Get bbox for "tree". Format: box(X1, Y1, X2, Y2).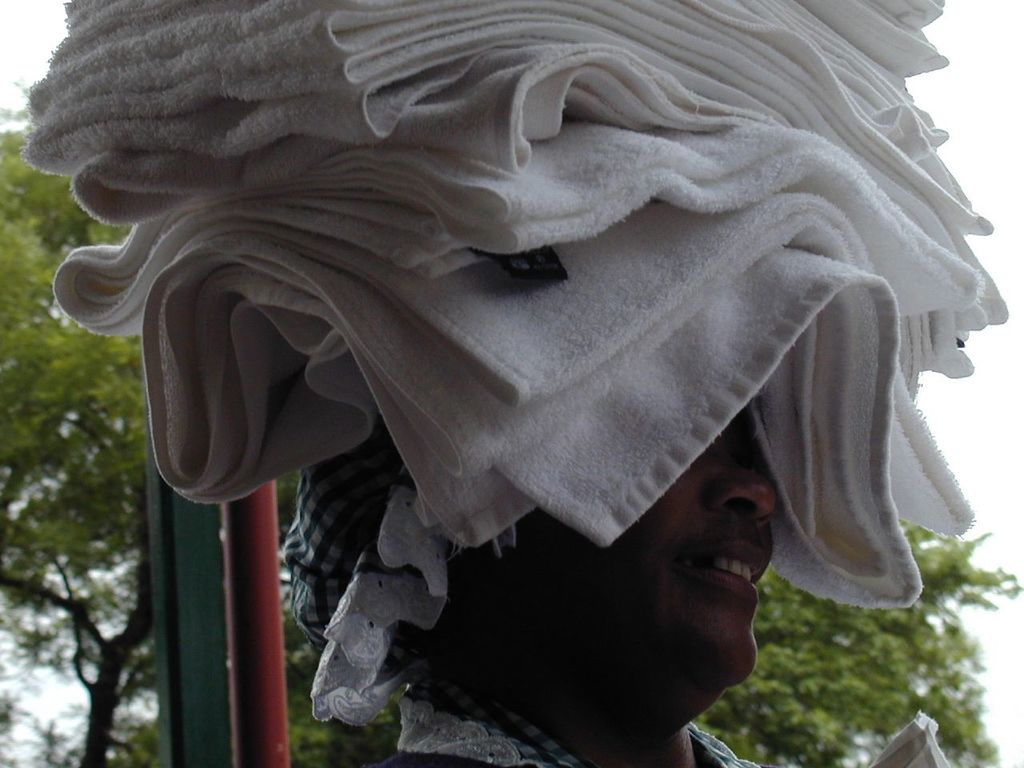
box(0, 0, 1023, 686).
